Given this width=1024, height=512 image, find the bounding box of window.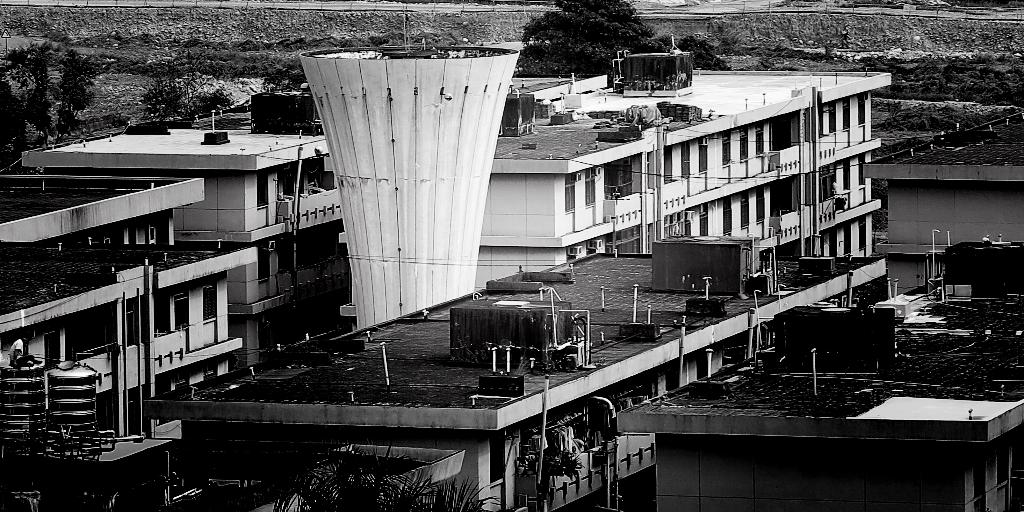
<box>753,125,763,154</box>.
